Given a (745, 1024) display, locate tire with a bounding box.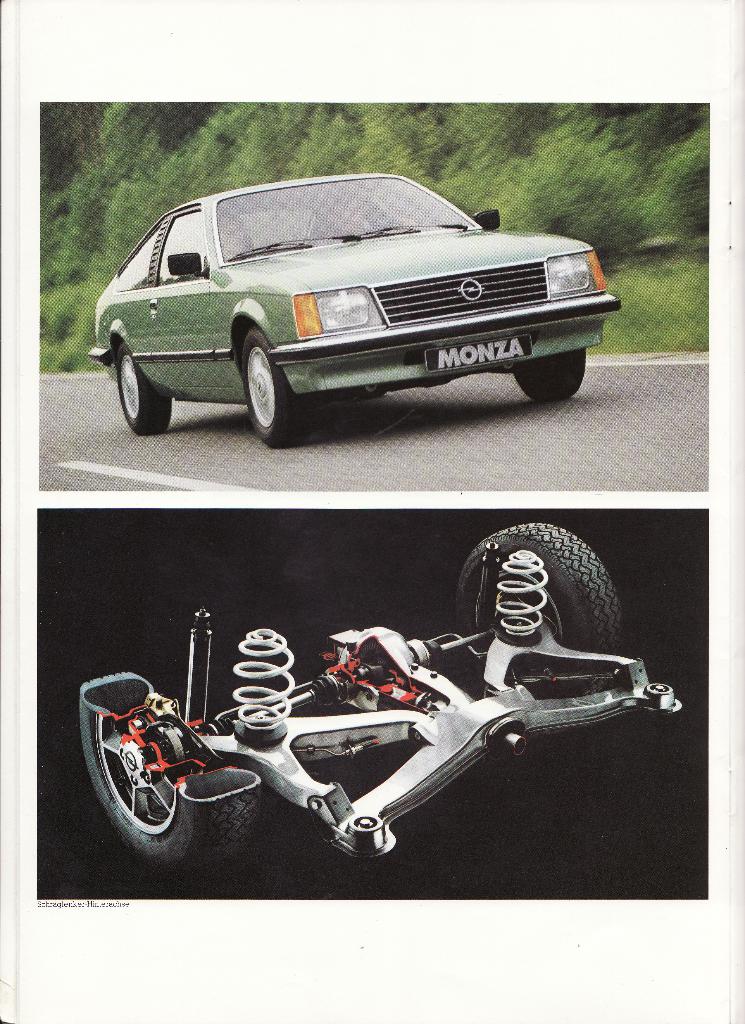
Located: select_region(117, 347, 170, 434).
